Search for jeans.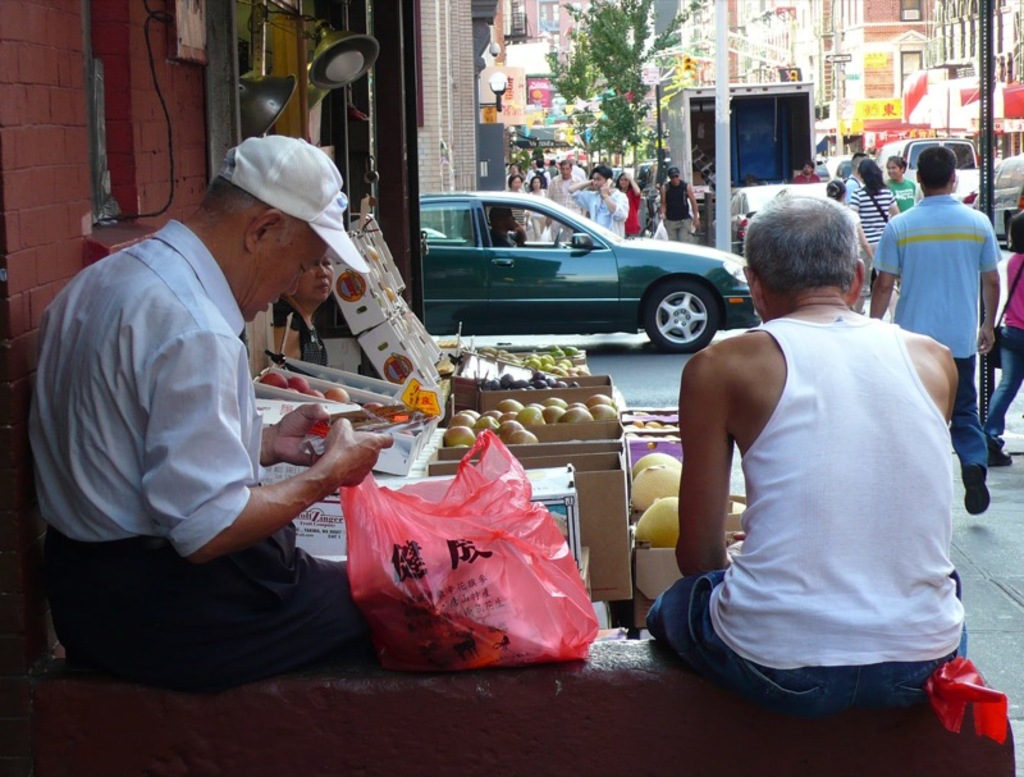
Found at bbox(951, 352, 988, 469).
